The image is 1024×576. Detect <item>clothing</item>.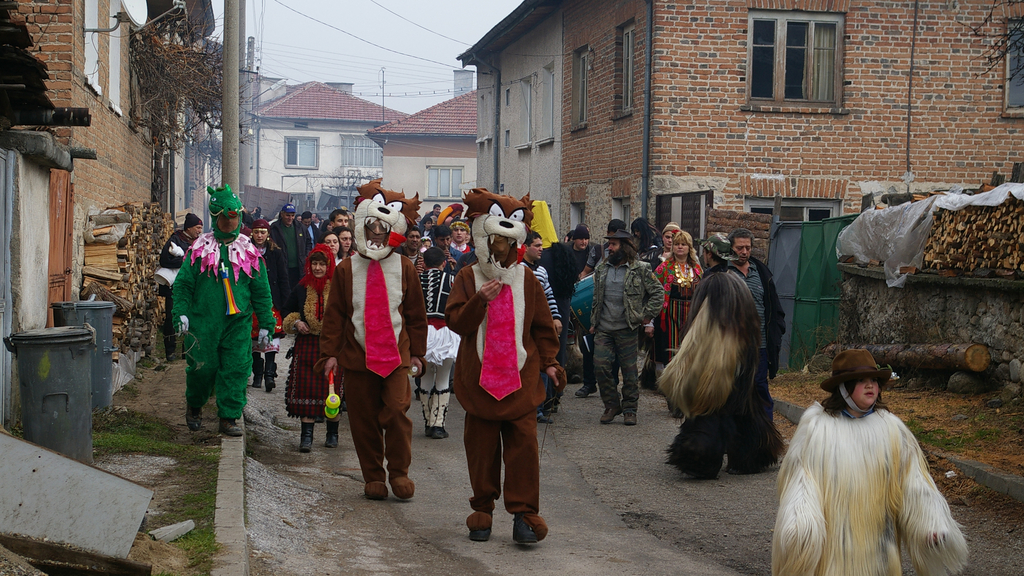
Detection: (x1=155, y1=232, x2=204, y2=279).
